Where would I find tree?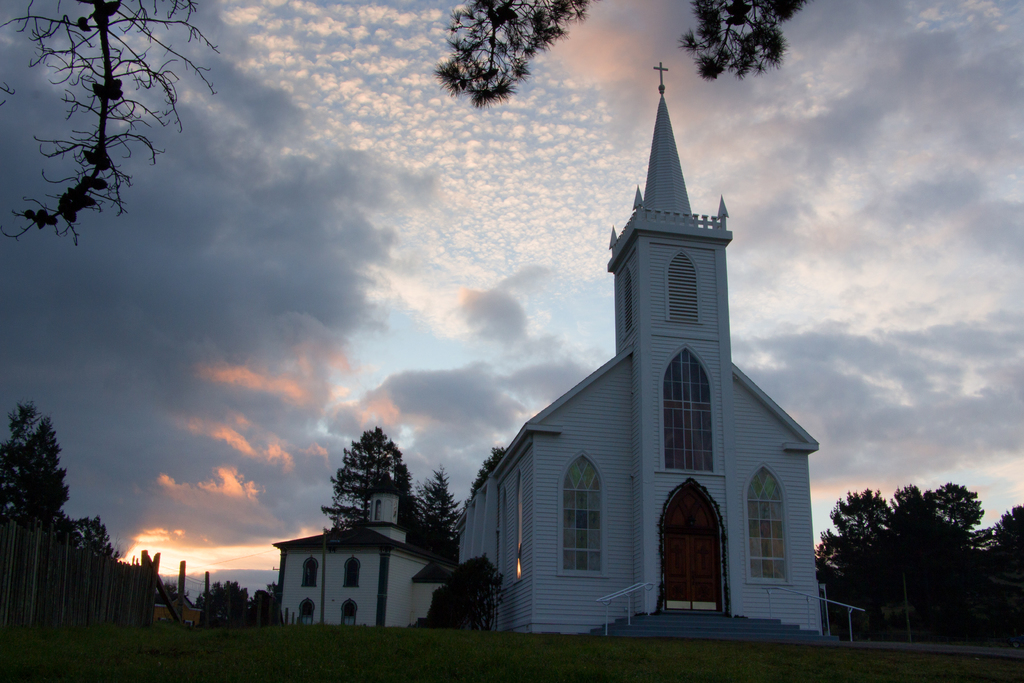
At bbox=(321, 421, 422, 545).
